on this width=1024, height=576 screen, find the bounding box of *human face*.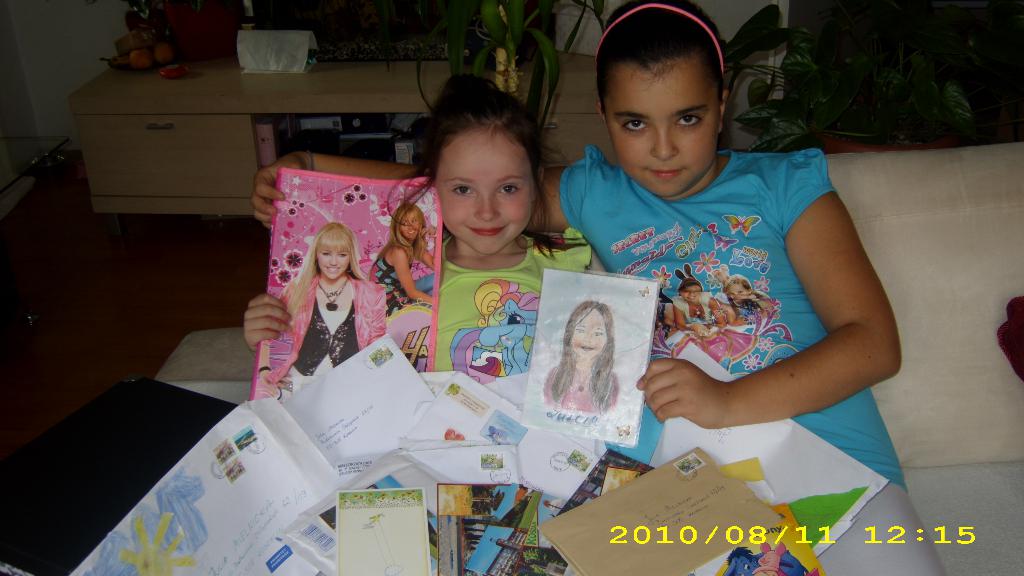
Bounding box: 724,283,752,304.
